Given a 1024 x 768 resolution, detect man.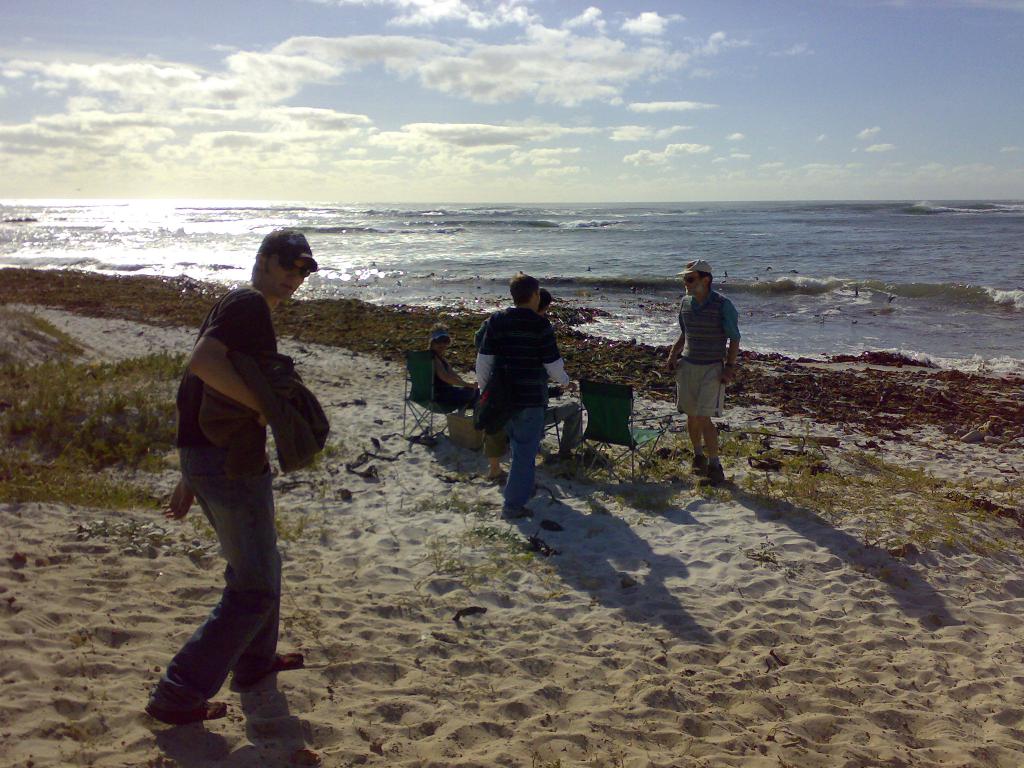
(152,208,342,767).
